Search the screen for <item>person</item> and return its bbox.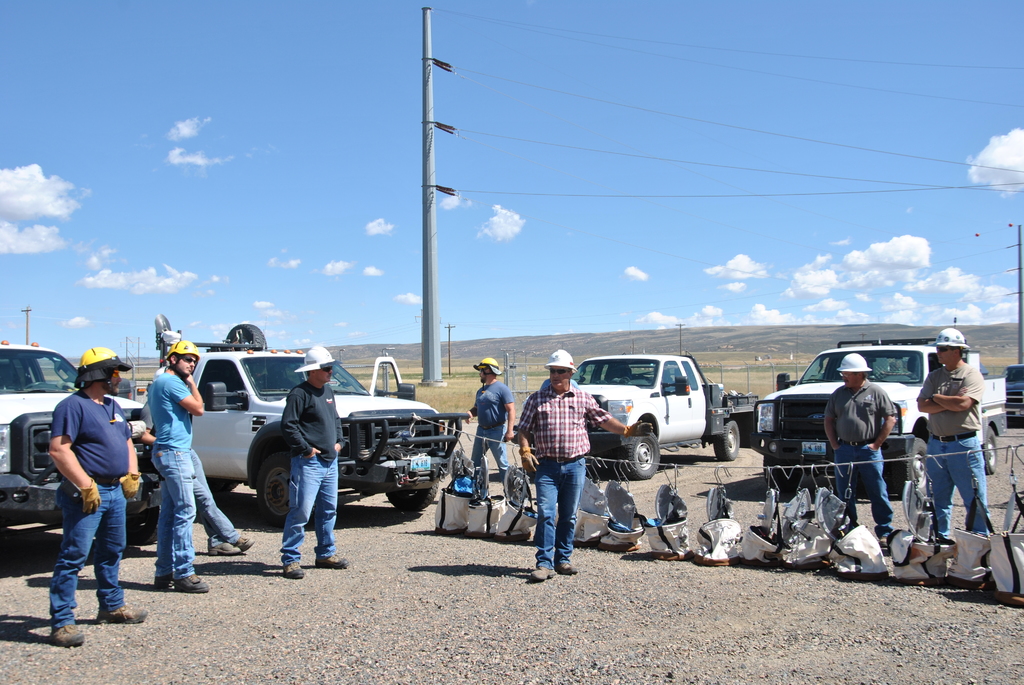
Found: Rect(916, 327, 993, 544).
